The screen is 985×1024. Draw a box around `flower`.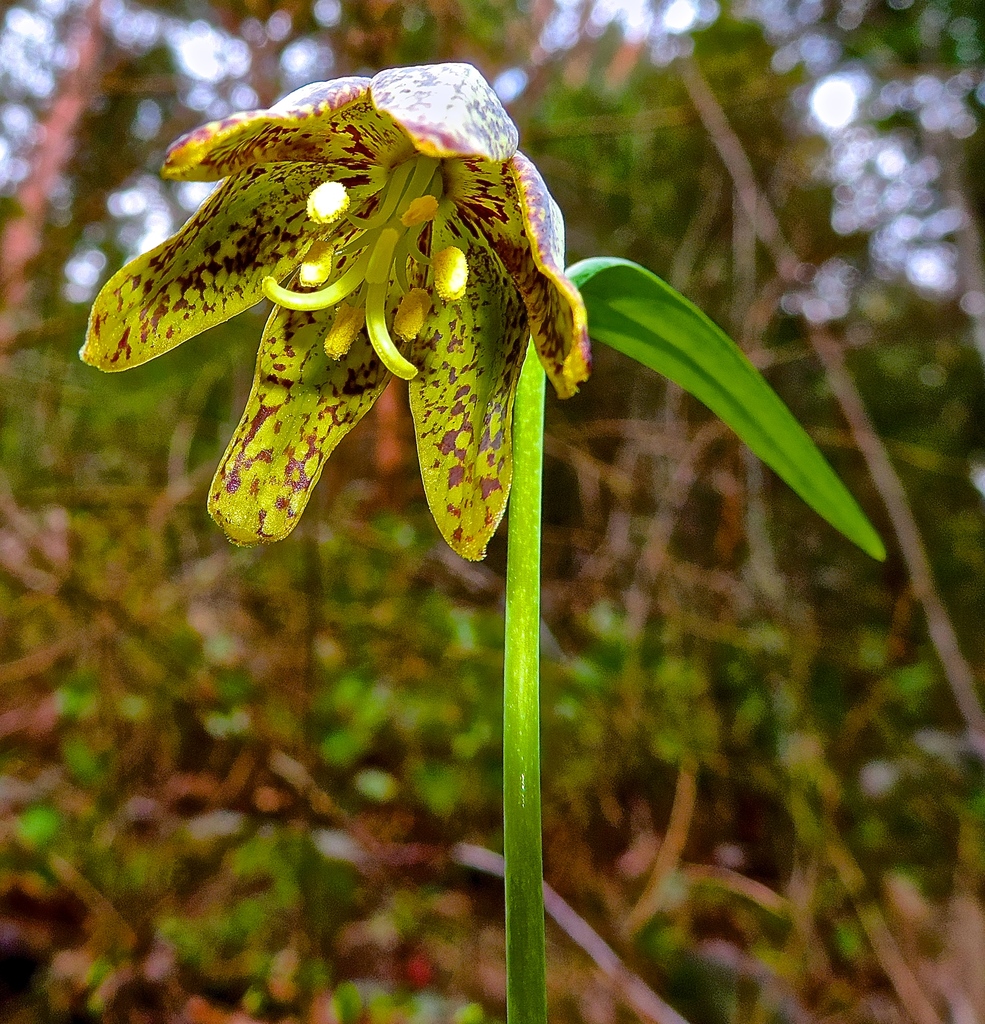
(106,24,628,508).
